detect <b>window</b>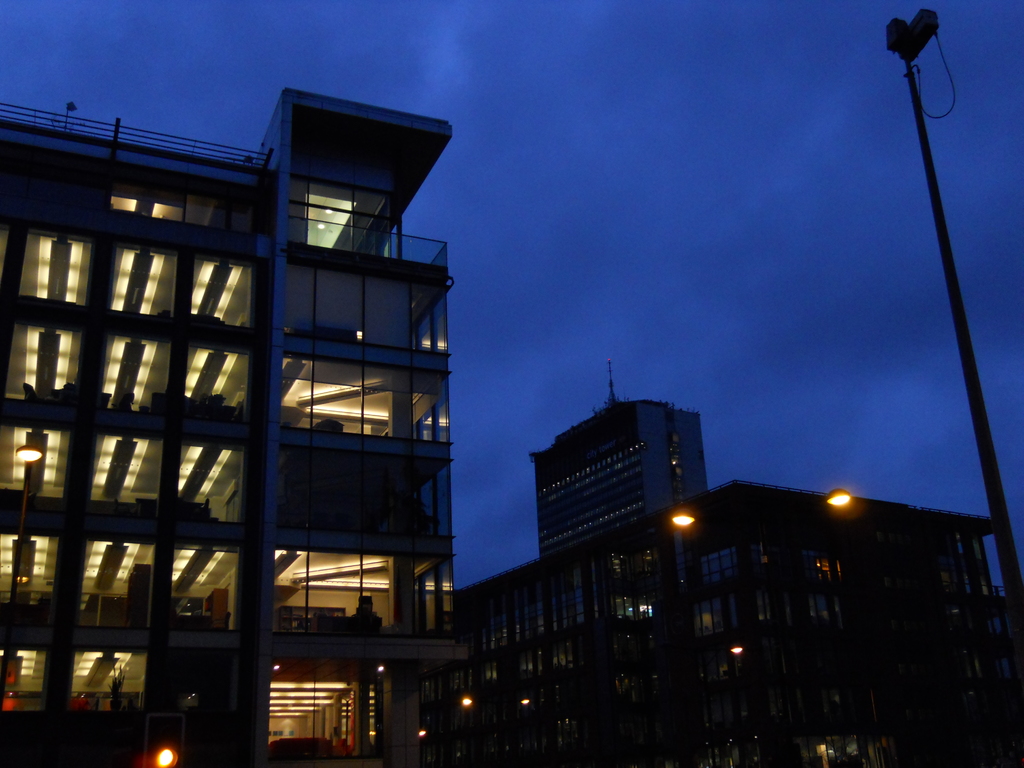
x1=269 y1=550 x2=454 y2=641
